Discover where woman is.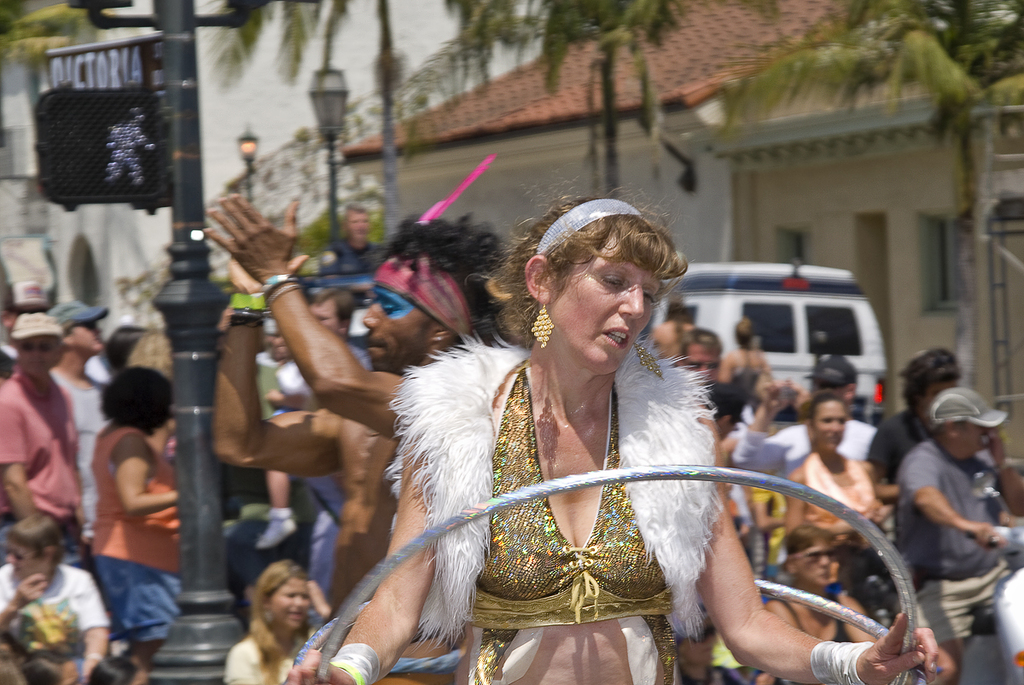
Discovered at (89, 361, 182, 684).
